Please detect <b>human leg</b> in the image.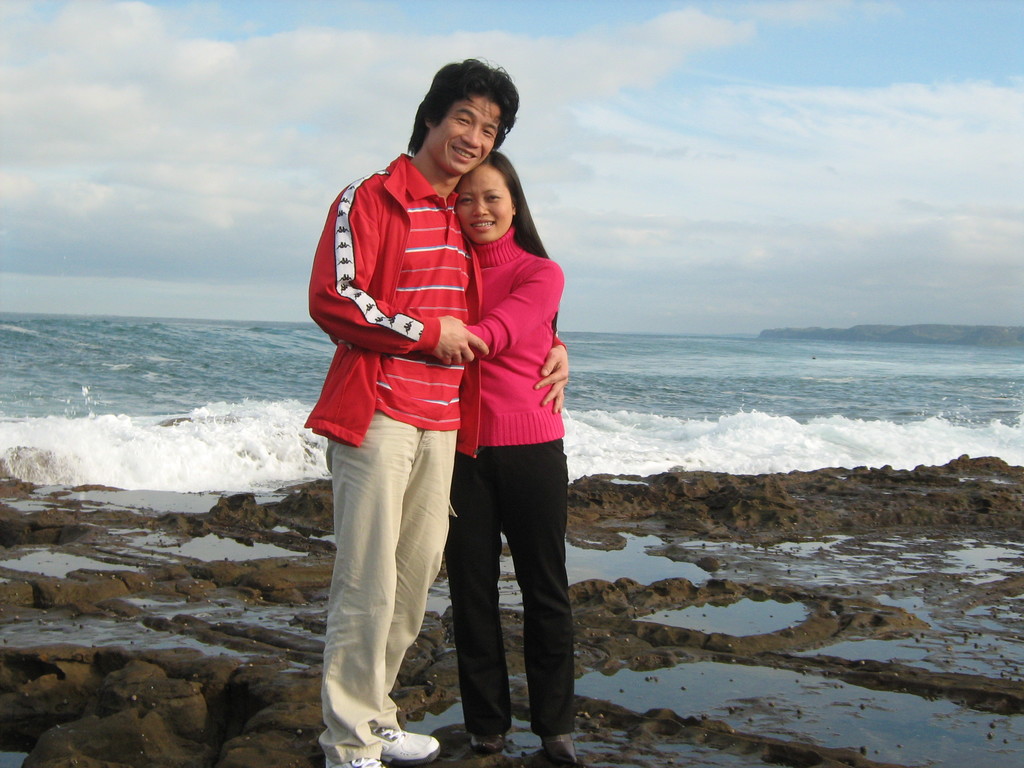
bbox=[502, 396, 563, 767].
